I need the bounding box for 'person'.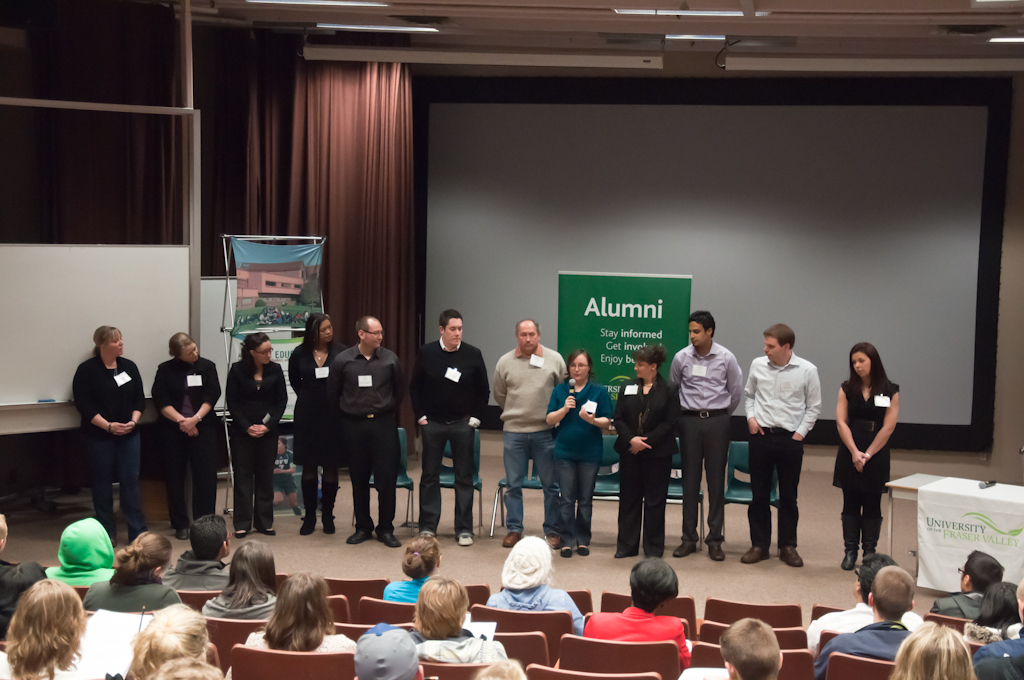
Here it is: 670,309,742,567.
